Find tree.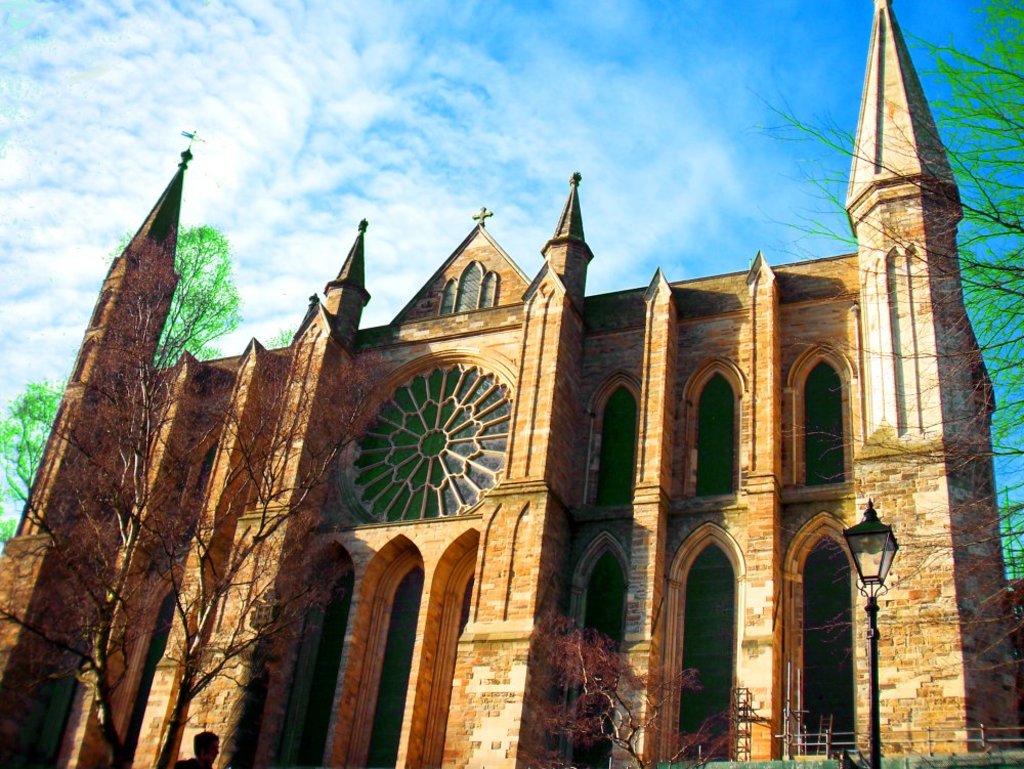
bbox=(0, 215, 270, 572).
